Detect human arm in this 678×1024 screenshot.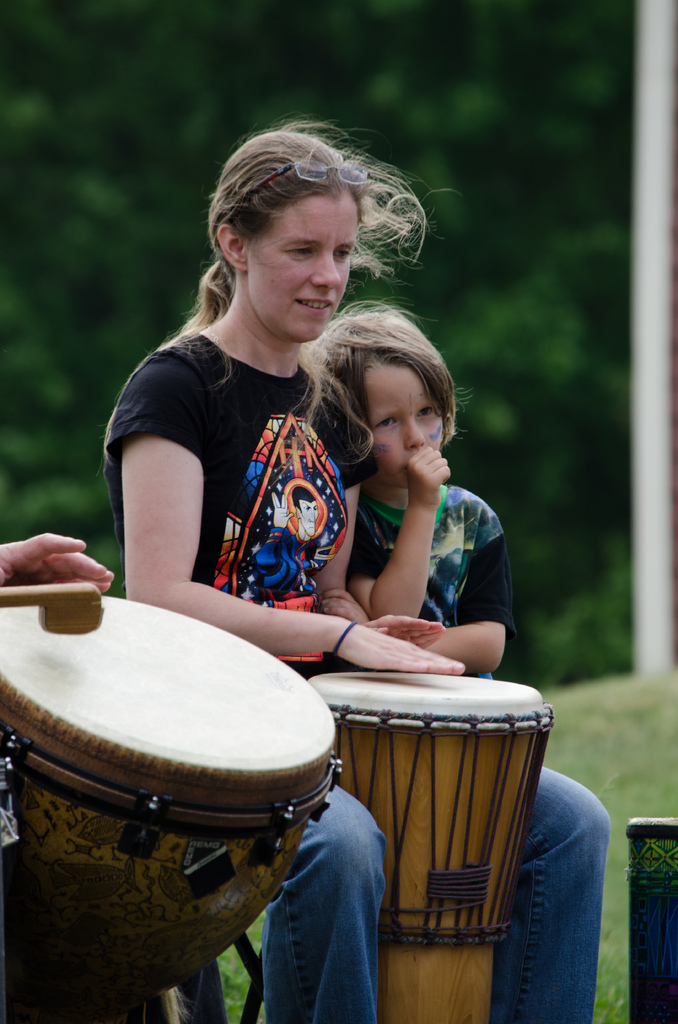
Detection: (0,531,115,594).
